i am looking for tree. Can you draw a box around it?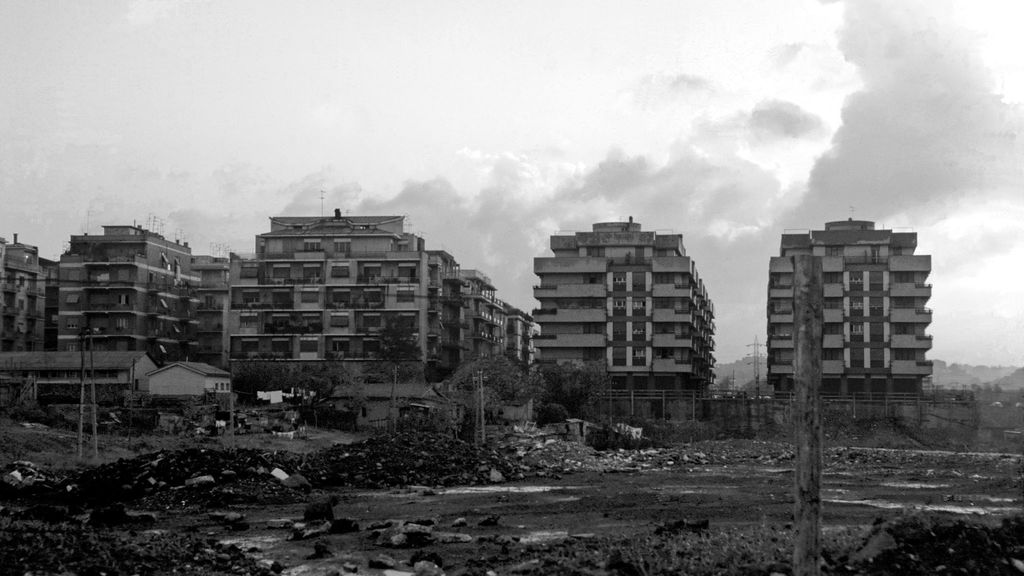
Sure, the bounding box is bbox=(370, 326, 422, 418).
